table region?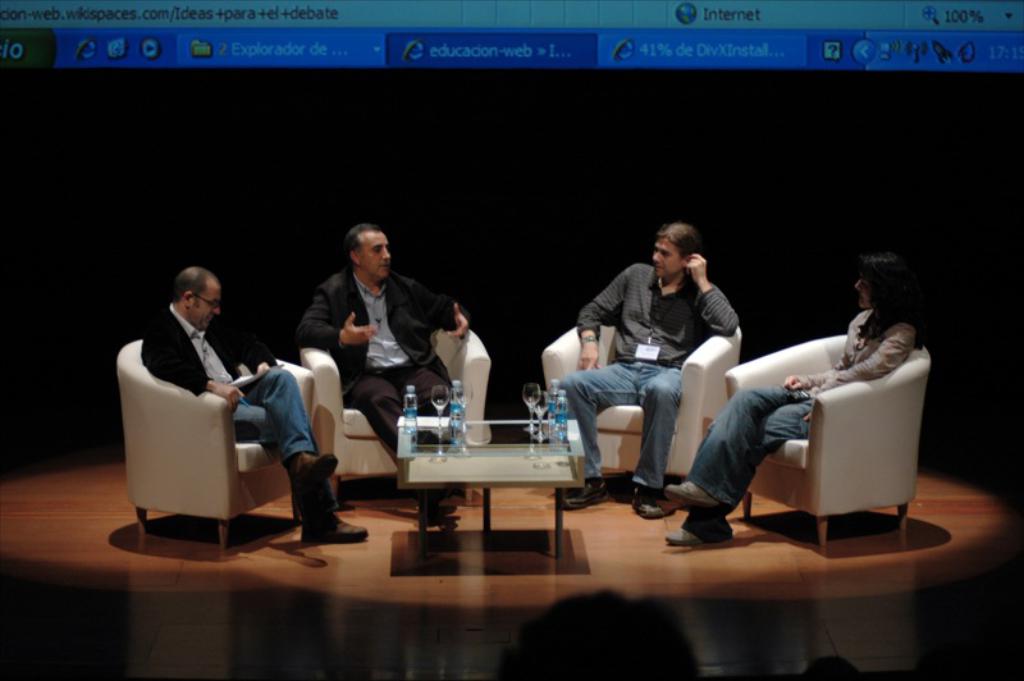
[376,406,616,544]
